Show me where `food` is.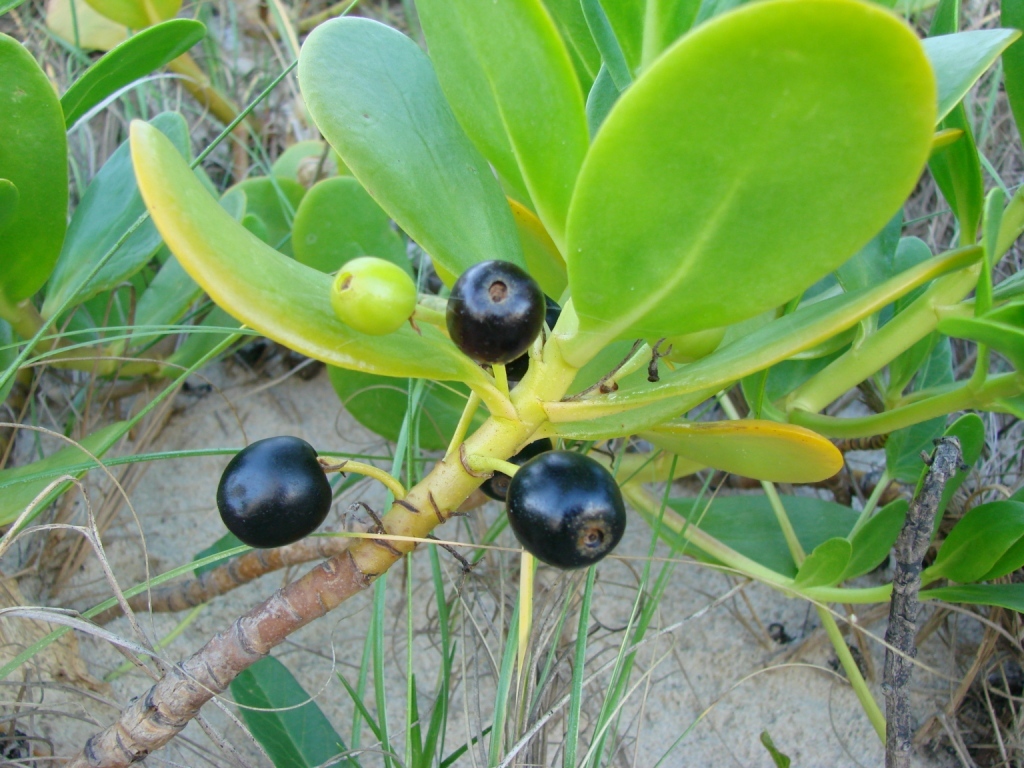
`food` is at BBox(336, 247, 412, 331).
